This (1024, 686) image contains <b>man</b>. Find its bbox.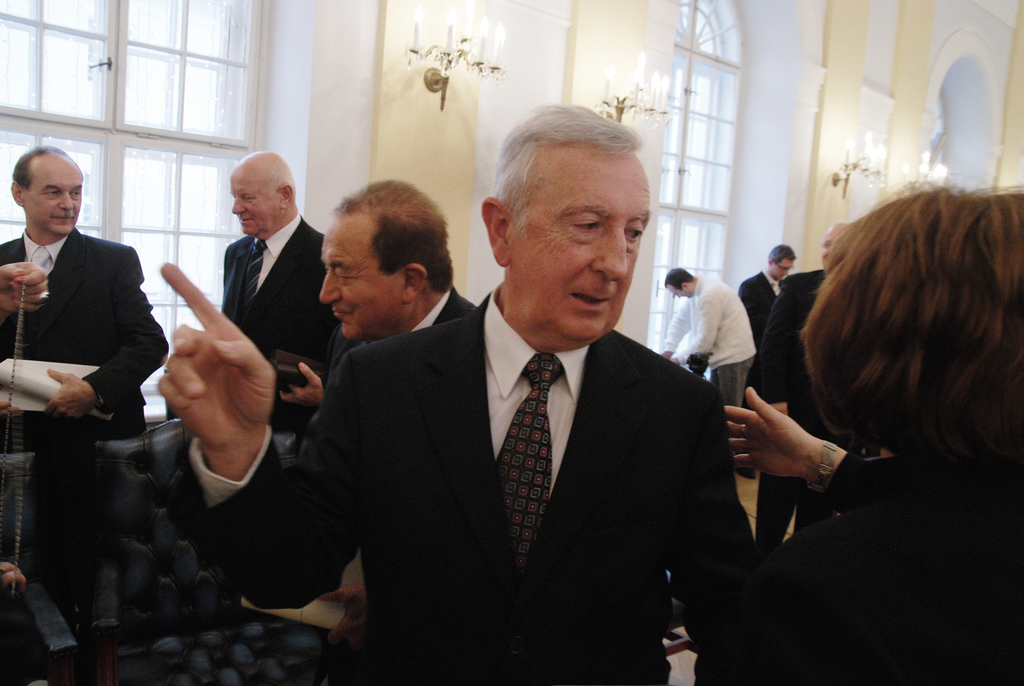
(x1=754, y1=223, x2=851, y2=542).
